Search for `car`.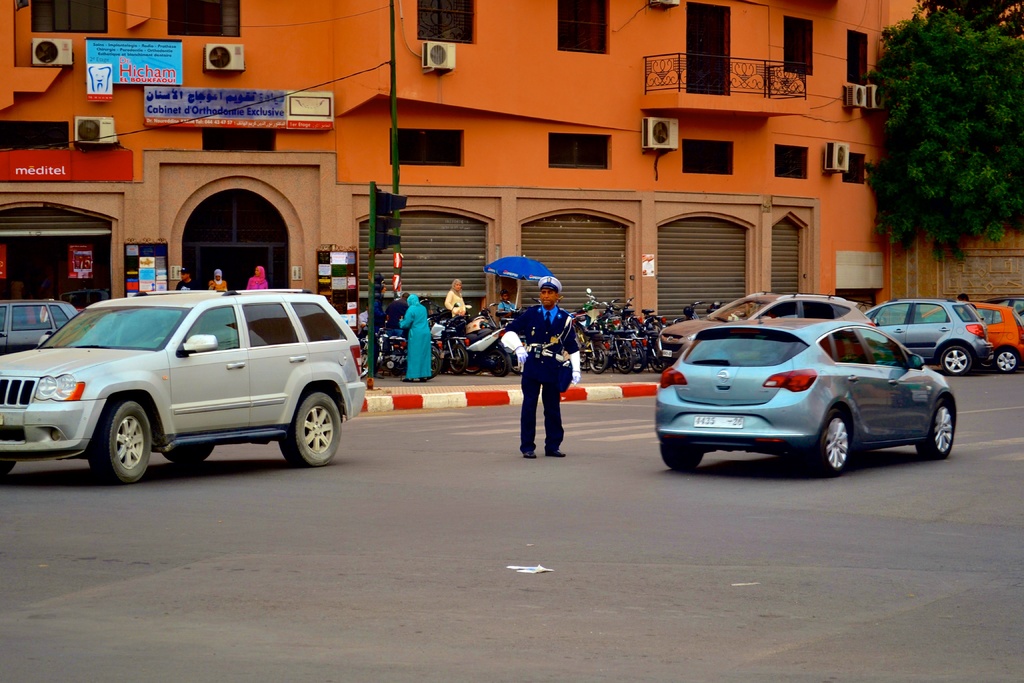
Found at (862,299,993,377).
